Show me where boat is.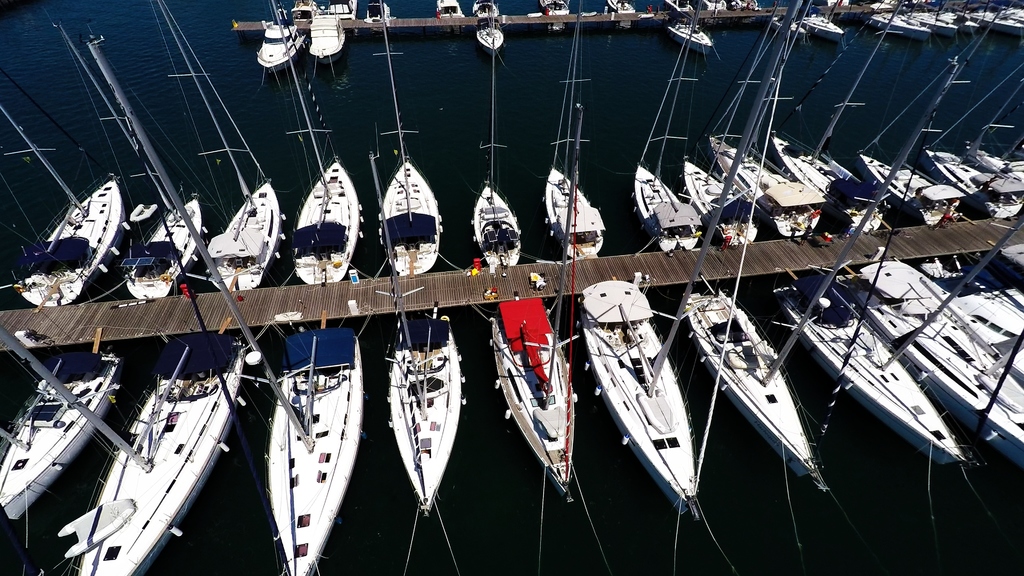
boat is at <bbox>303, 10, 348, 59</bbox>.
